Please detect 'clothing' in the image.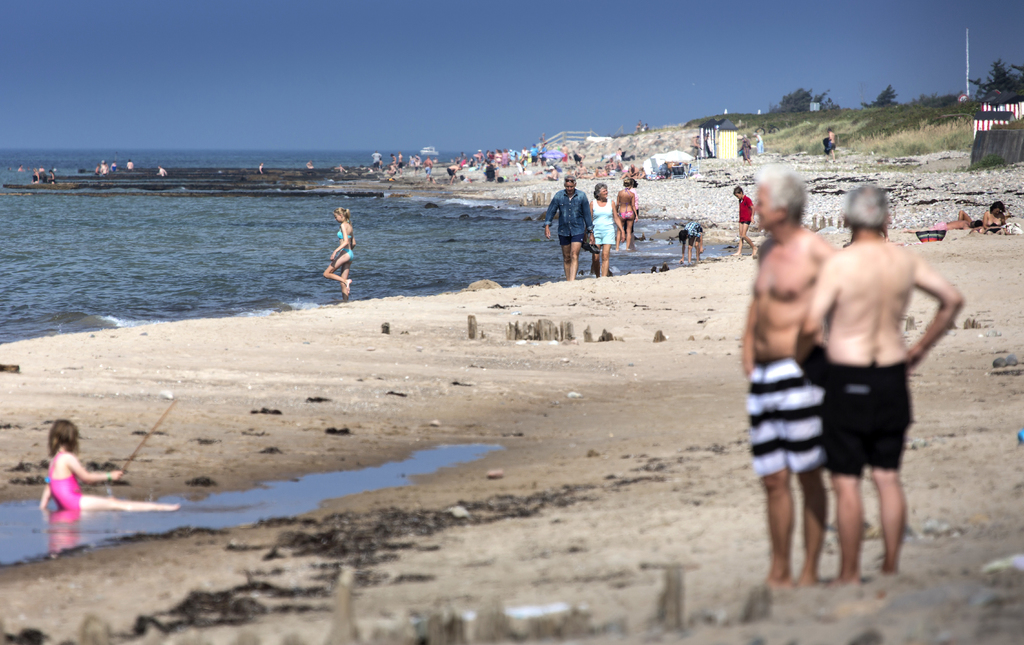
[x1=446, y1=166, x2=452, y2=178].
